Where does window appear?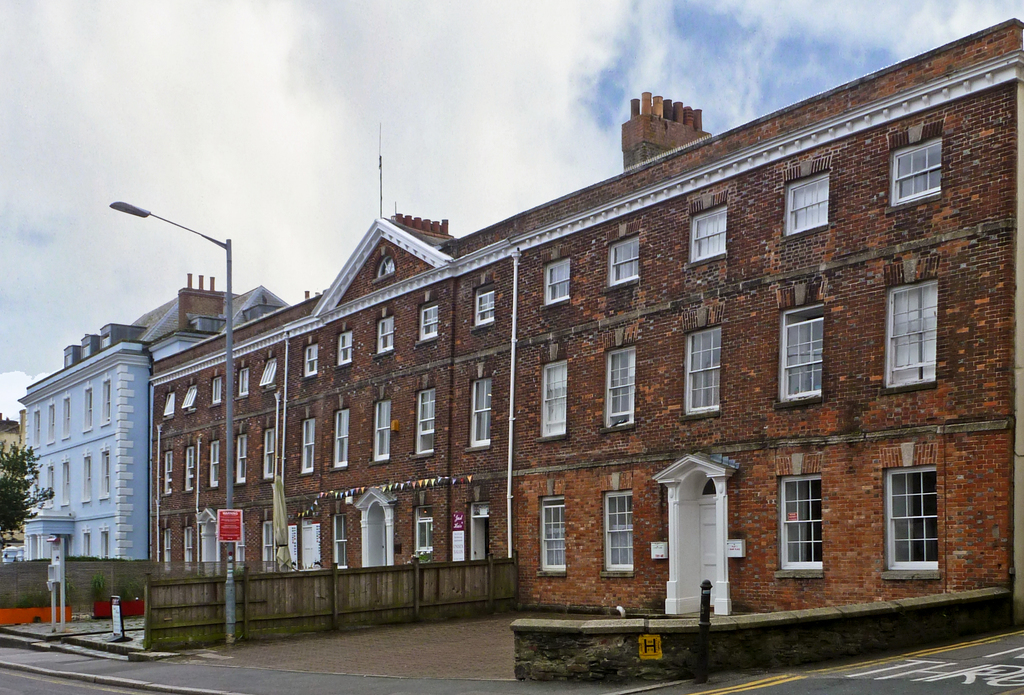
Appears at (left=61, top=398, right=74, bottom=436).
